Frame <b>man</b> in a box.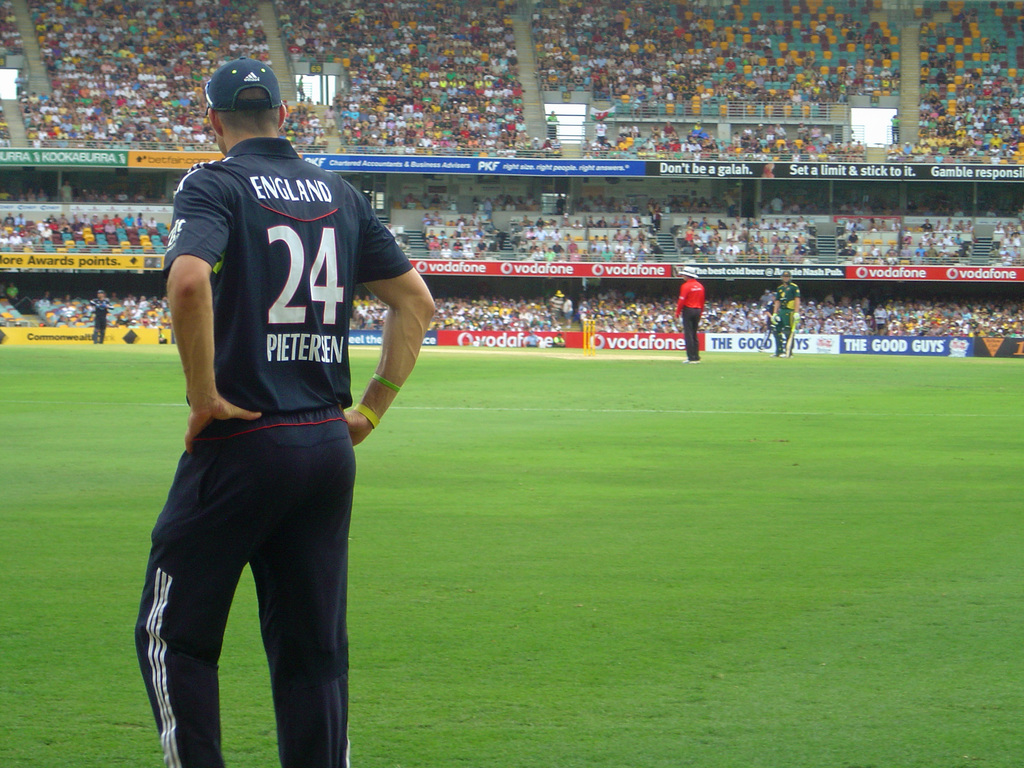
left=116, top=54, right=403, bottom=767.
